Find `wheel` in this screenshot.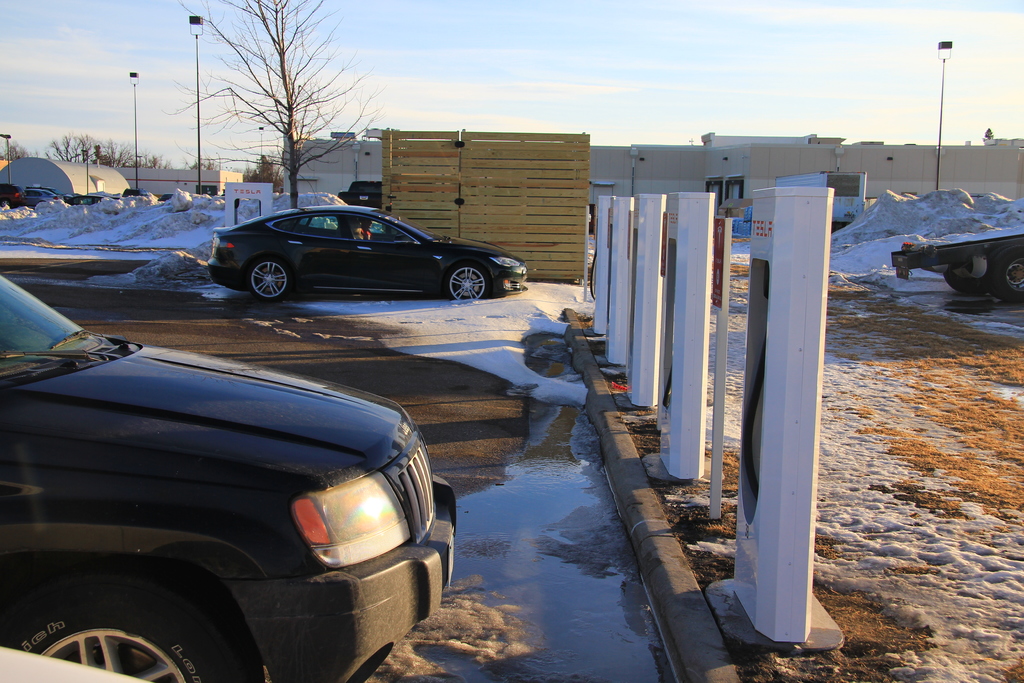
The bounding box for `wheel` is rect(939, 258, 986, 293).
